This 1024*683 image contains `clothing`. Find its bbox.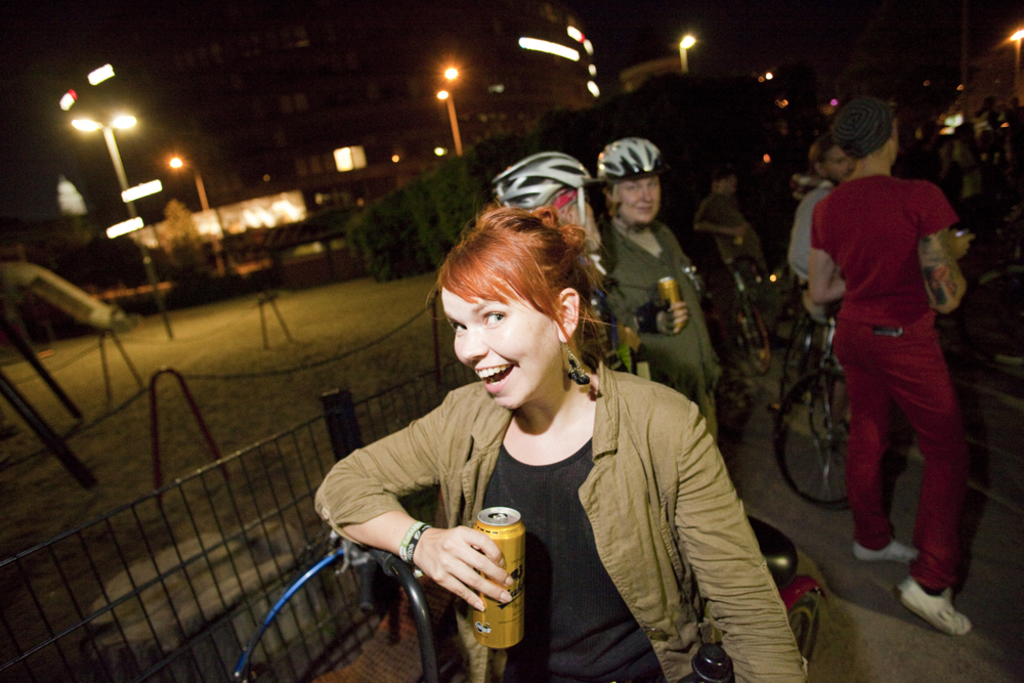
x1=591 y1=205 x2=723 y2=444.
